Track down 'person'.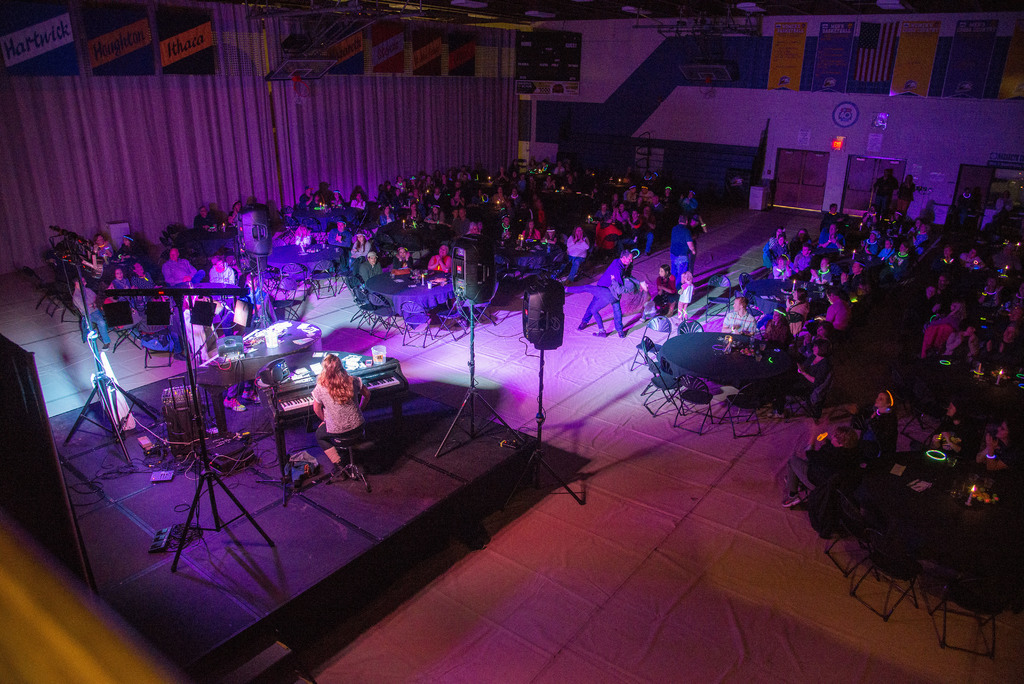
Tracked to box(651, 198, 666, 228).
